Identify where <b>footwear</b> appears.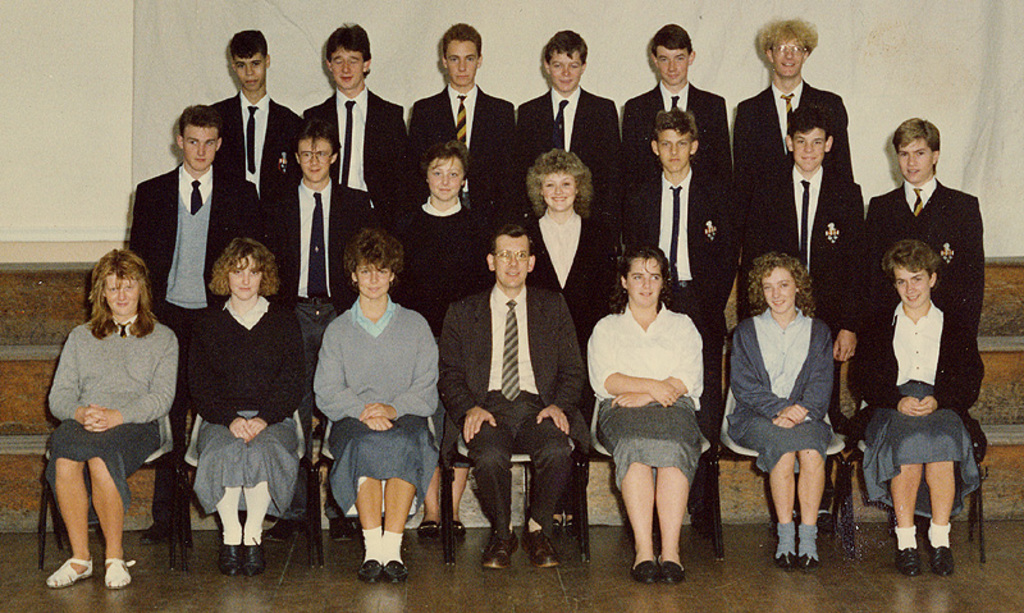
Appears at [left=220, top=544, right=243, bottom=576].
